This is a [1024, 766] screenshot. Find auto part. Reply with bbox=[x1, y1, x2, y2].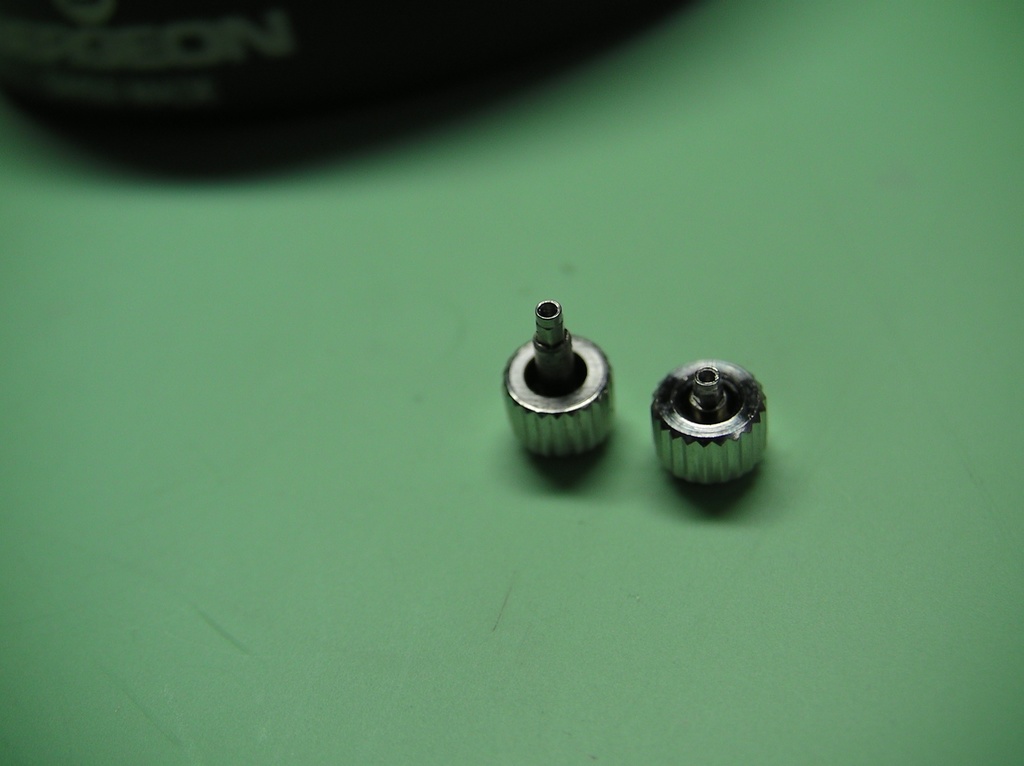
bbox=[639, 351, 771, 490].
